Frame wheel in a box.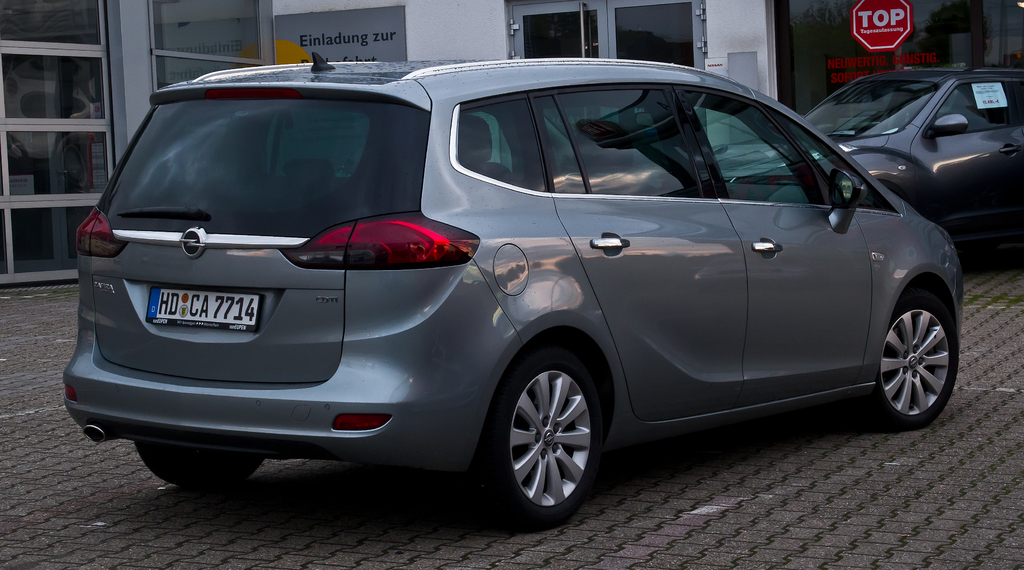
(left=866, top=283, right=959, bottom=432).
